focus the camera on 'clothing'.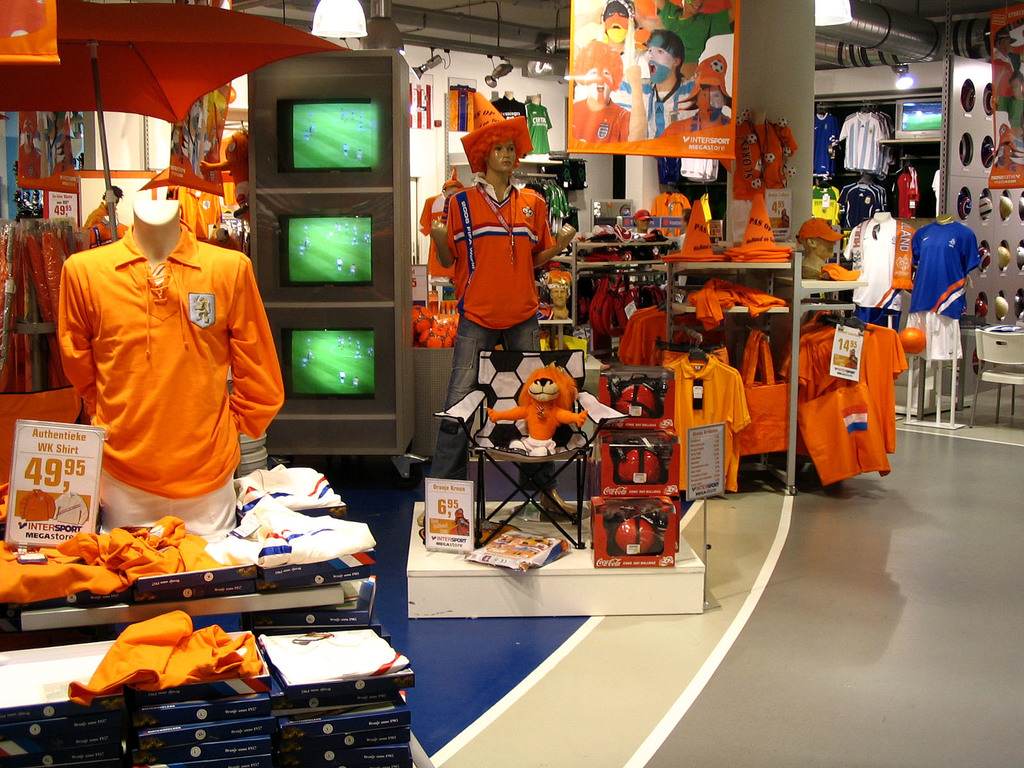
Focus region: box=[445, 178, 548, 326].
